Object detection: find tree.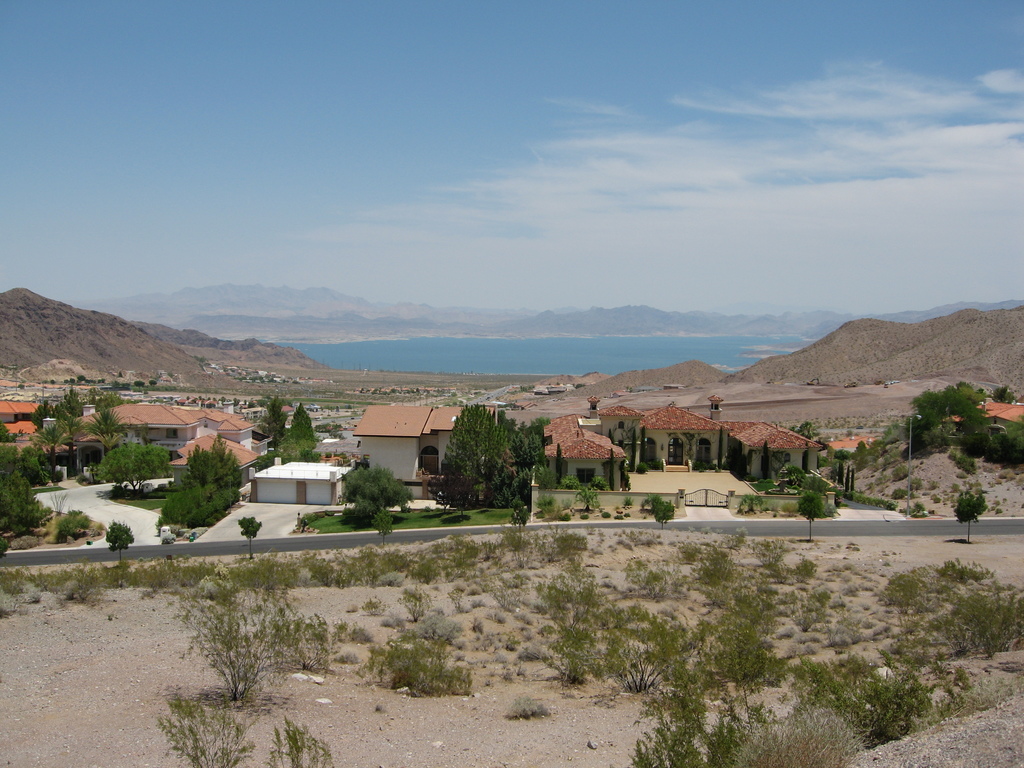
detection(51, 520, 79, 542).
